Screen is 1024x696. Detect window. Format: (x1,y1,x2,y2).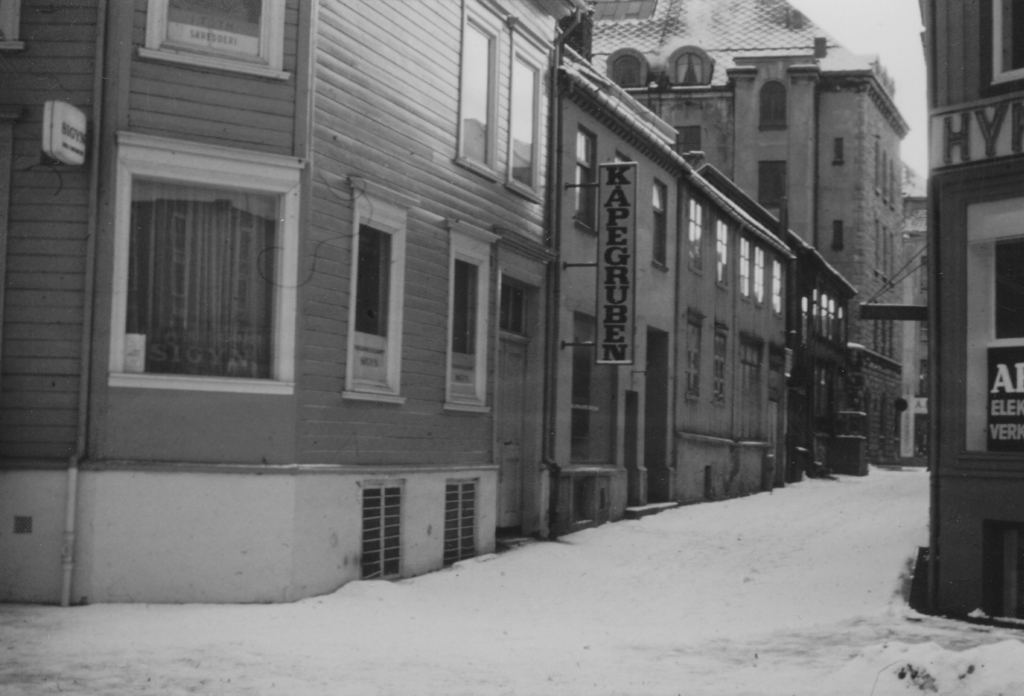
(648,174,668,269).
